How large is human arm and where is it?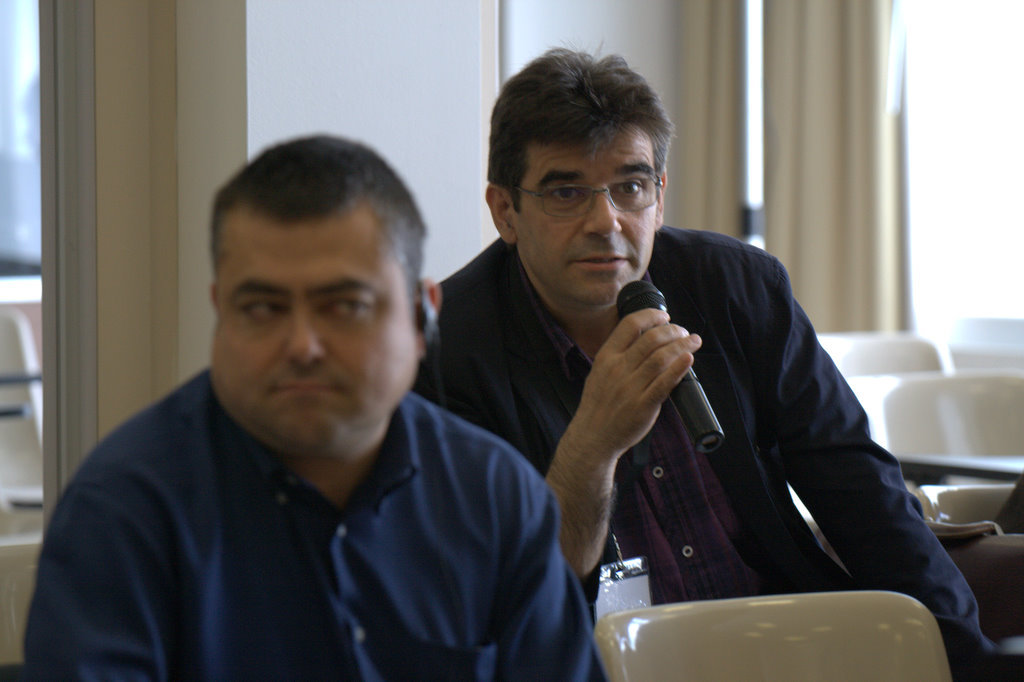
Bounding box: <box>755,251,1008,672</box>.
